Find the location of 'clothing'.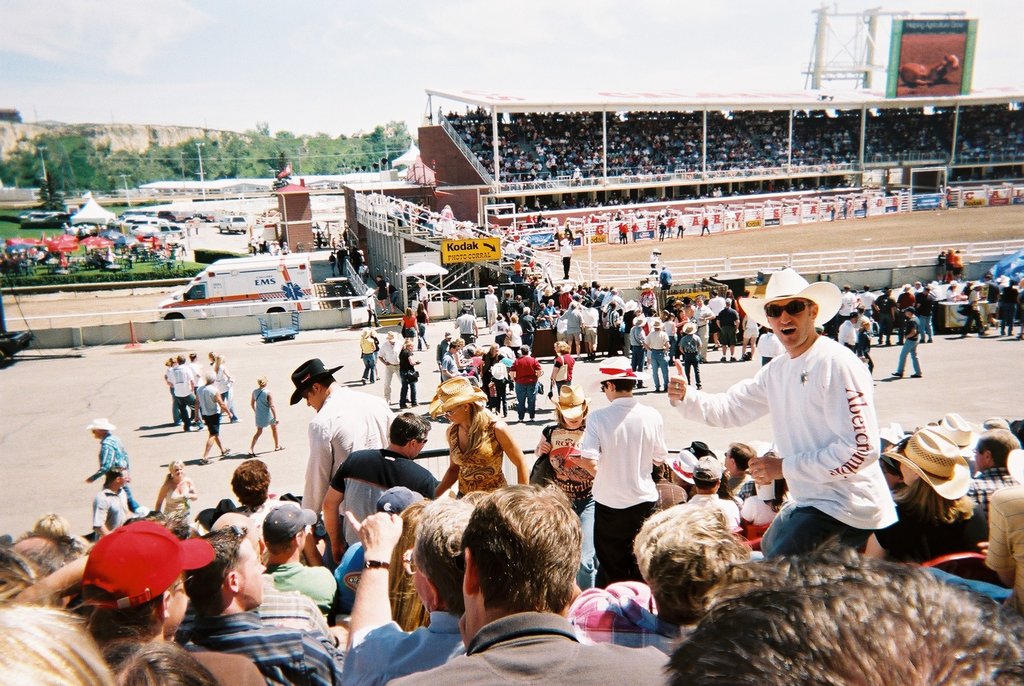
Location: 102/641/253/678.
